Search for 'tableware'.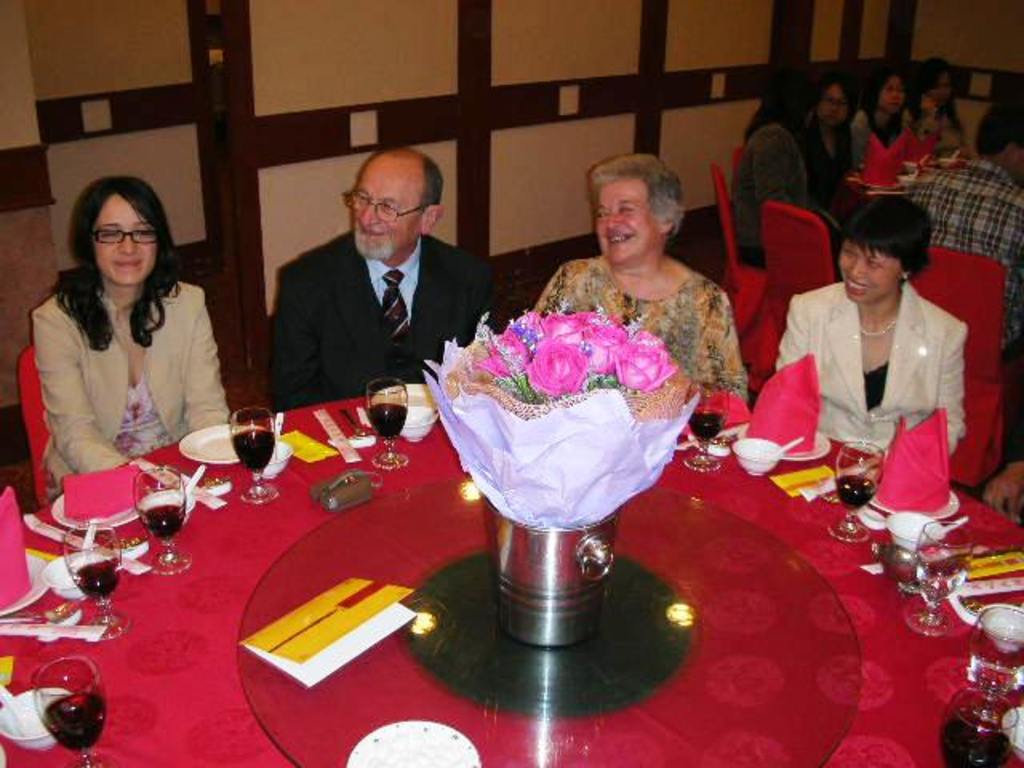
Found at x1=888, y1=510, x2=947, y2=550.
